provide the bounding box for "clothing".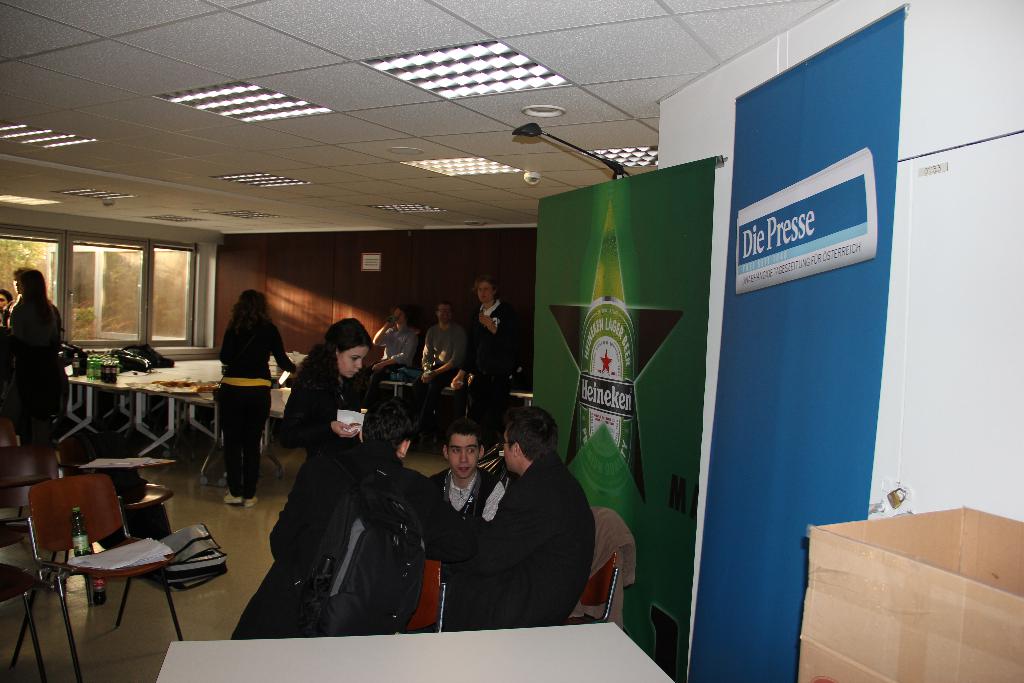
(472, 300, 514, 440).
